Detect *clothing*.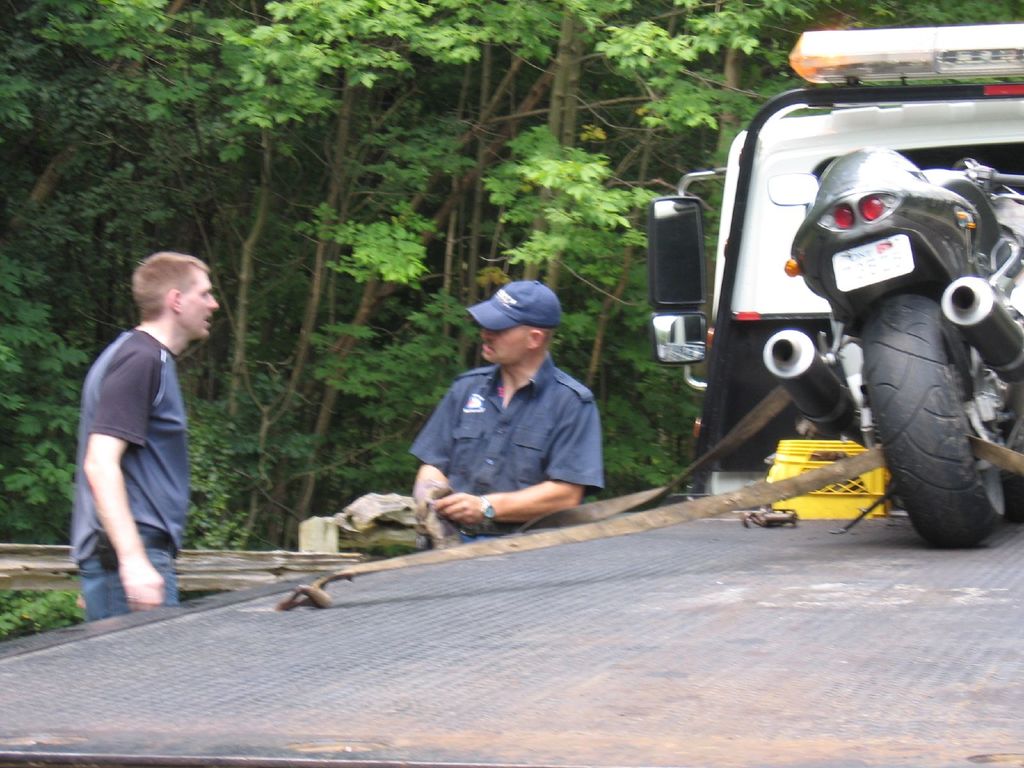
Detected at Rect(409, 351, 606, 549).
